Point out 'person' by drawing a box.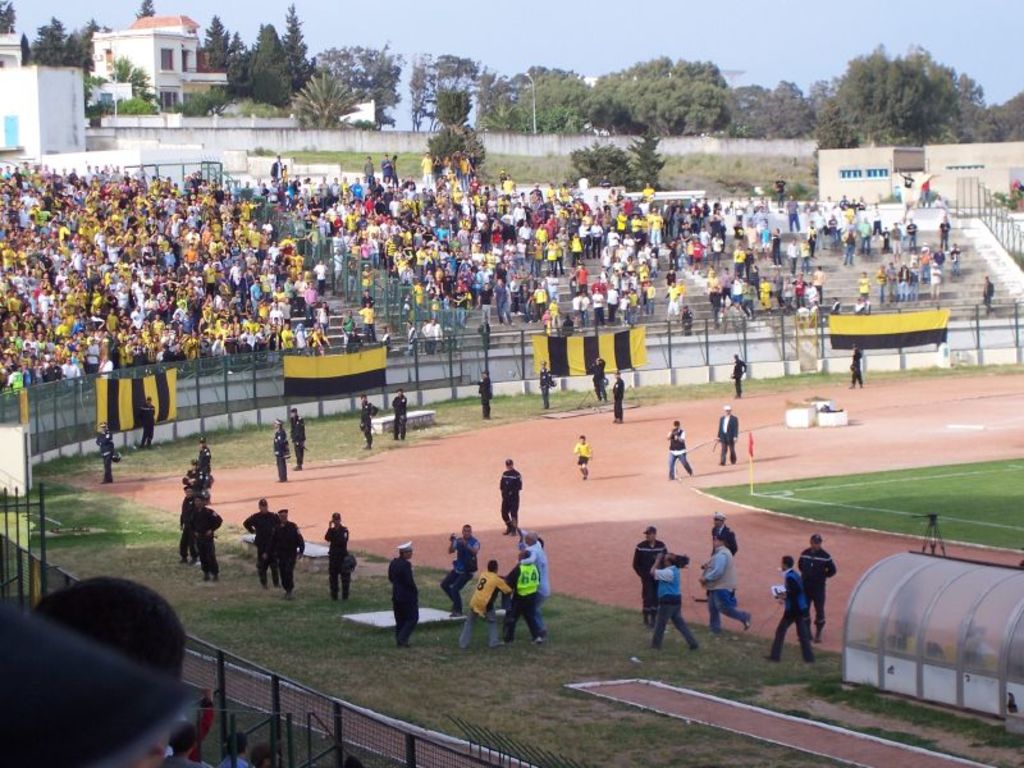
locate(722, 411, 739, 470).
